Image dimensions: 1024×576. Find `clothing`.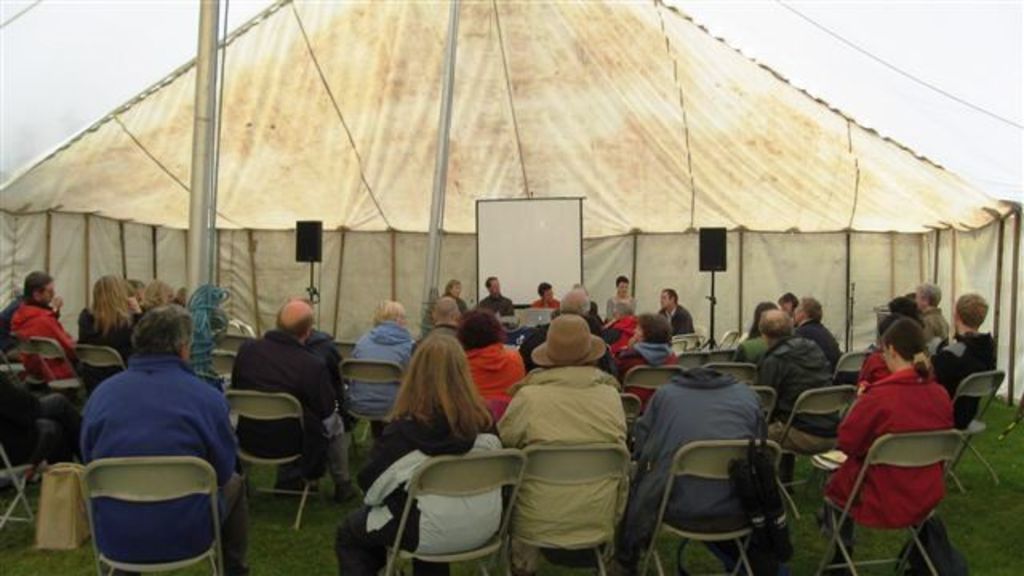
[502, 306, 643, 560].
